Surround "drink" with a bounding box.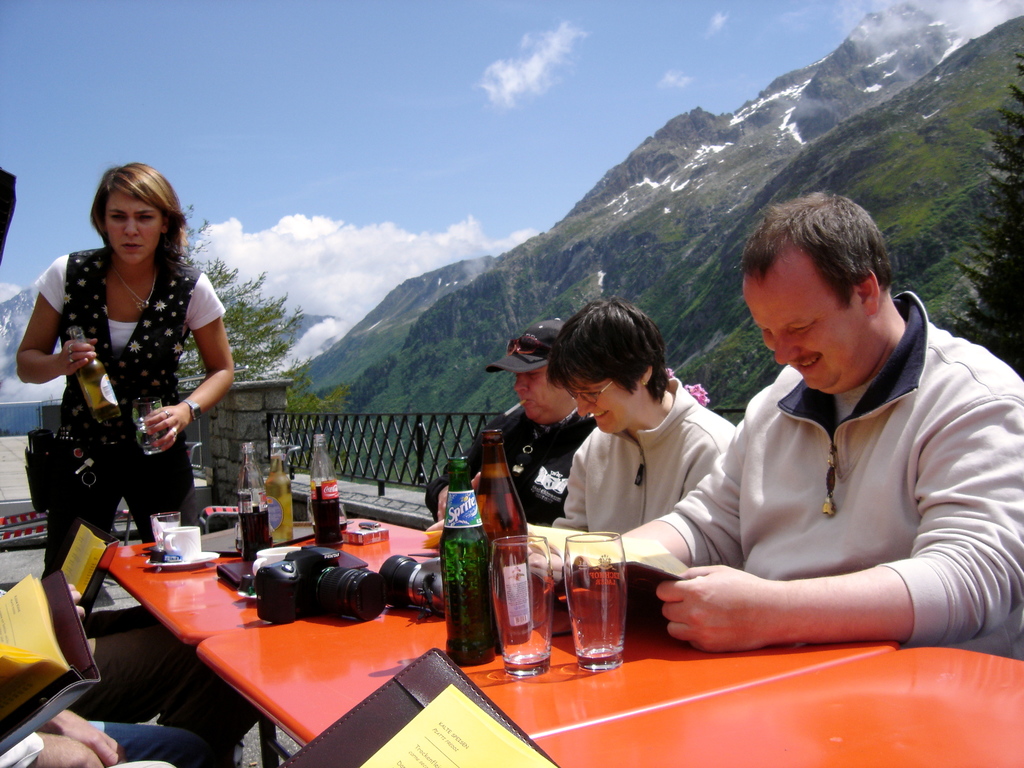
(313,444,346,548).
